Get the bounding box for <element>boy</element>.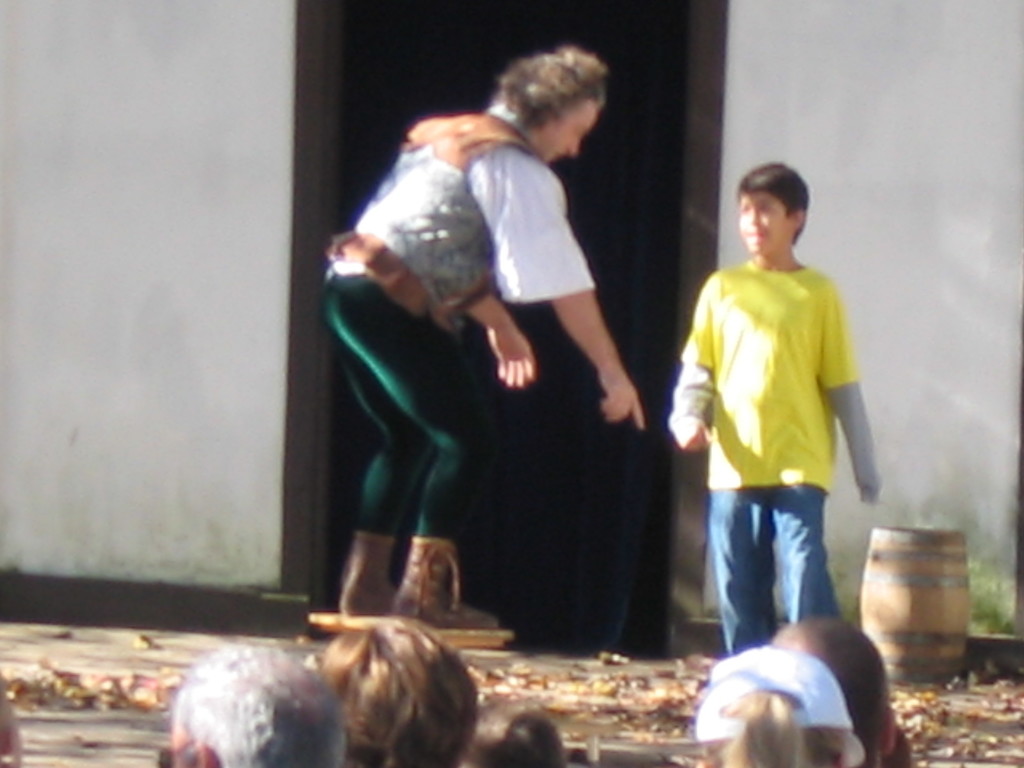
bbox=(645, 193, 901, 661).
